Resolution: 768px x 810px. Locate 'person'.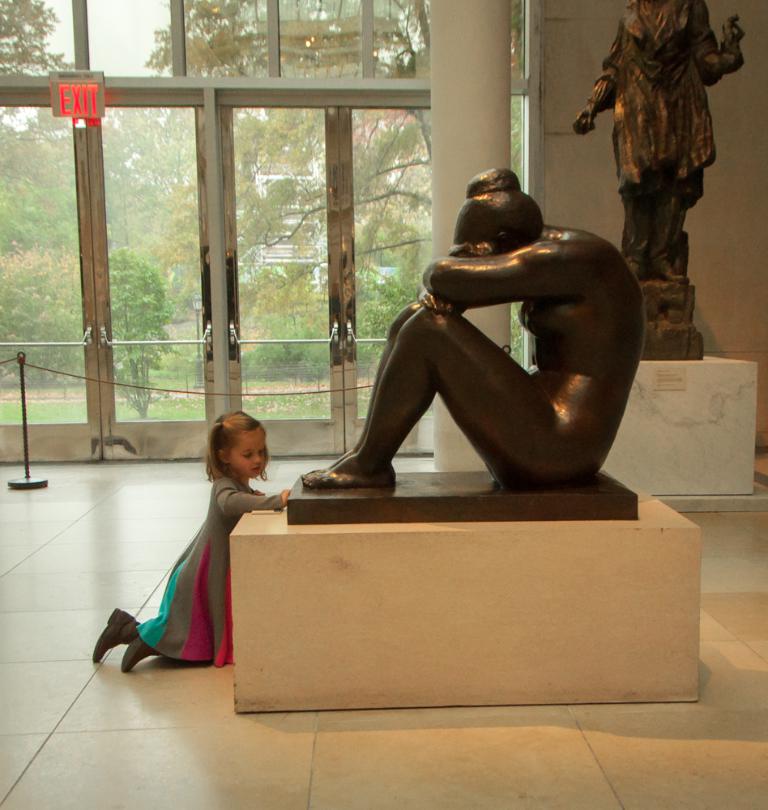
[x1=569, y1=0, x2=741, y2=279].
